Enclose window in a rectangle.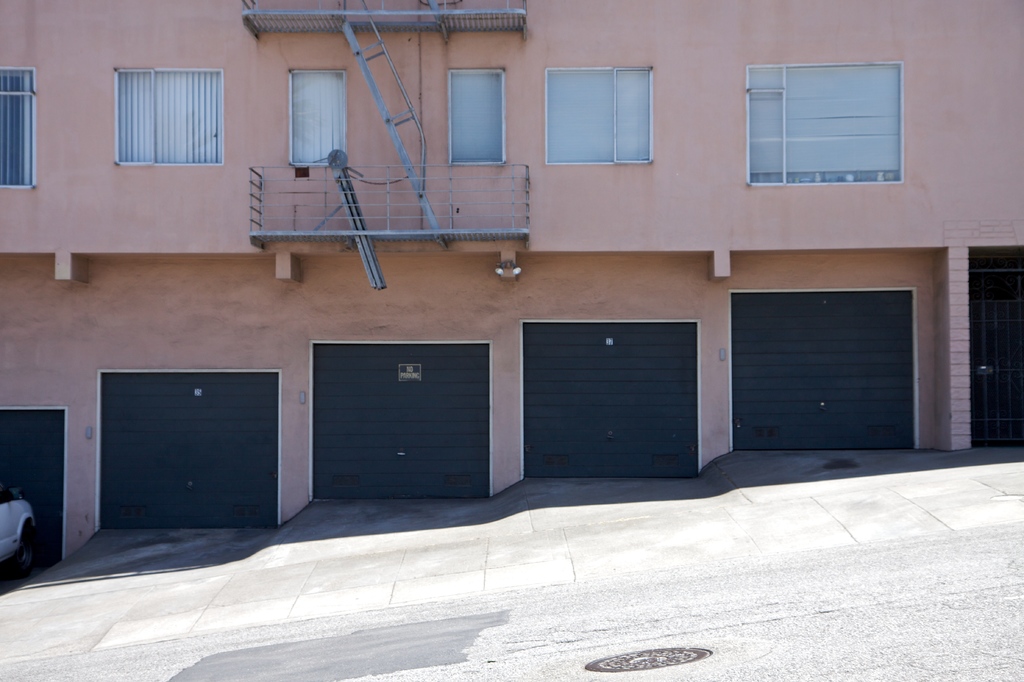
(x1=449, y1=69, x2=502, y2=165).
